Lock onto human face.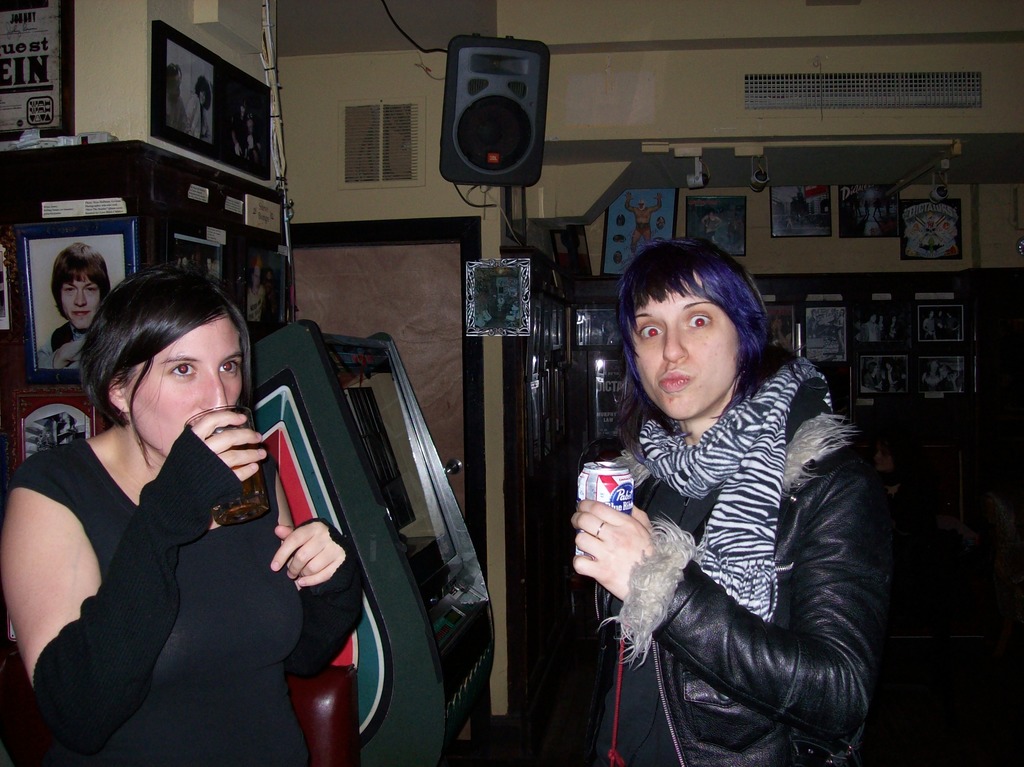
Locked: {"x1": 200, "y1": 88, "x2": 212, "y2": 108}.
